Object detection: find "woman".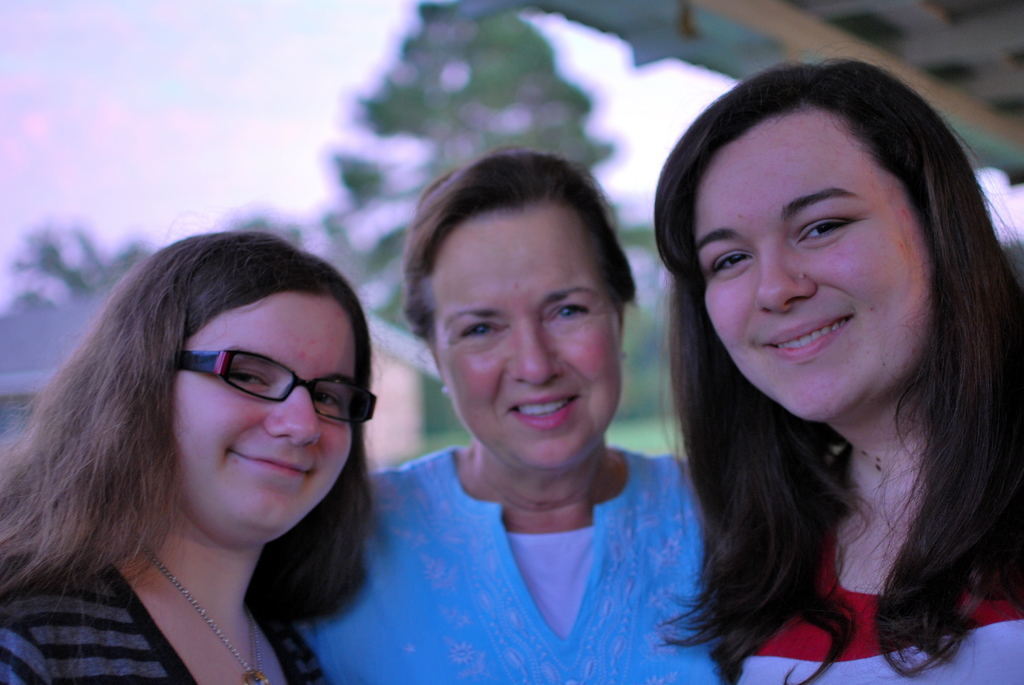
<region>0, 227, 373, 684</region>.
